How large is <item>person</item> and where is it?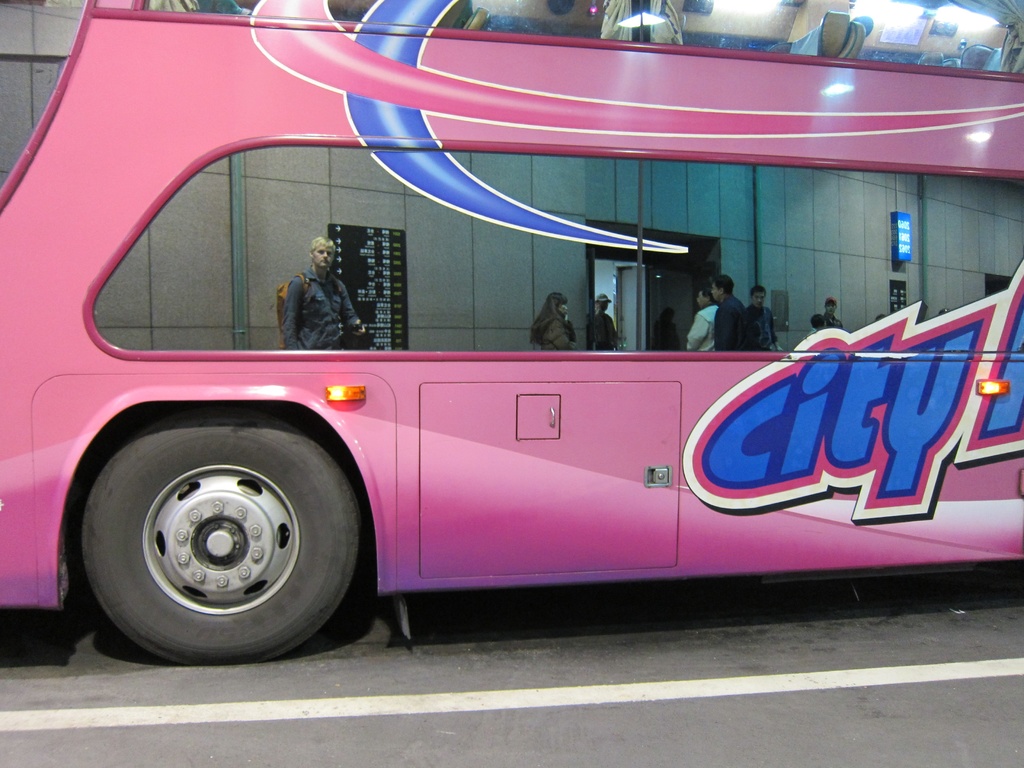
Bounding box: 652 306 682 349.
